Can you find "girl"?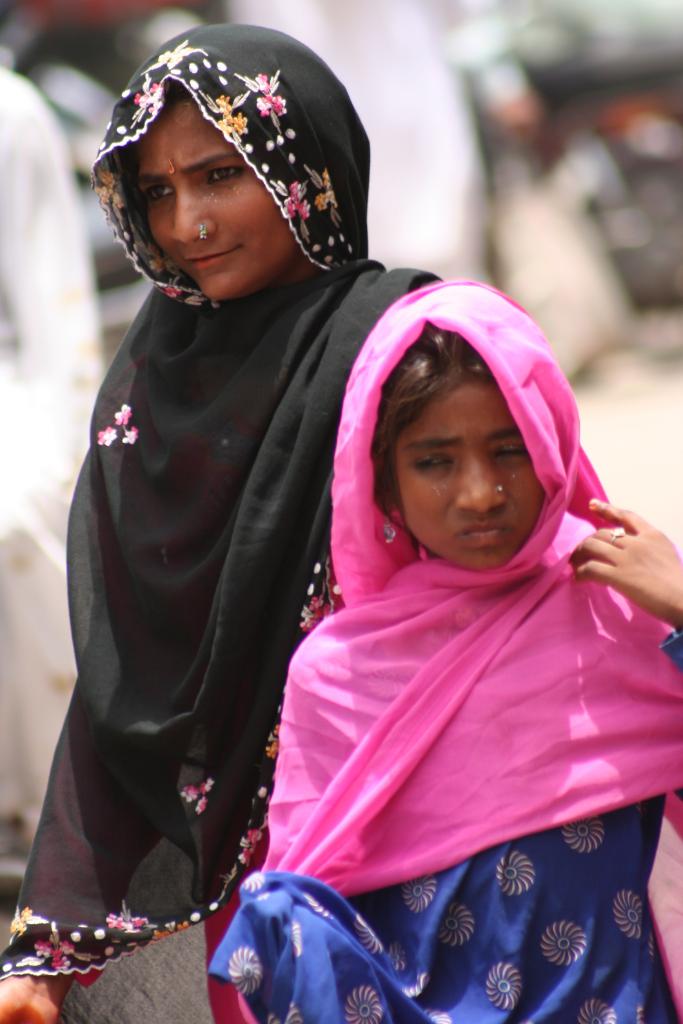
Yes, bounding box: (207,271,682,1023).
